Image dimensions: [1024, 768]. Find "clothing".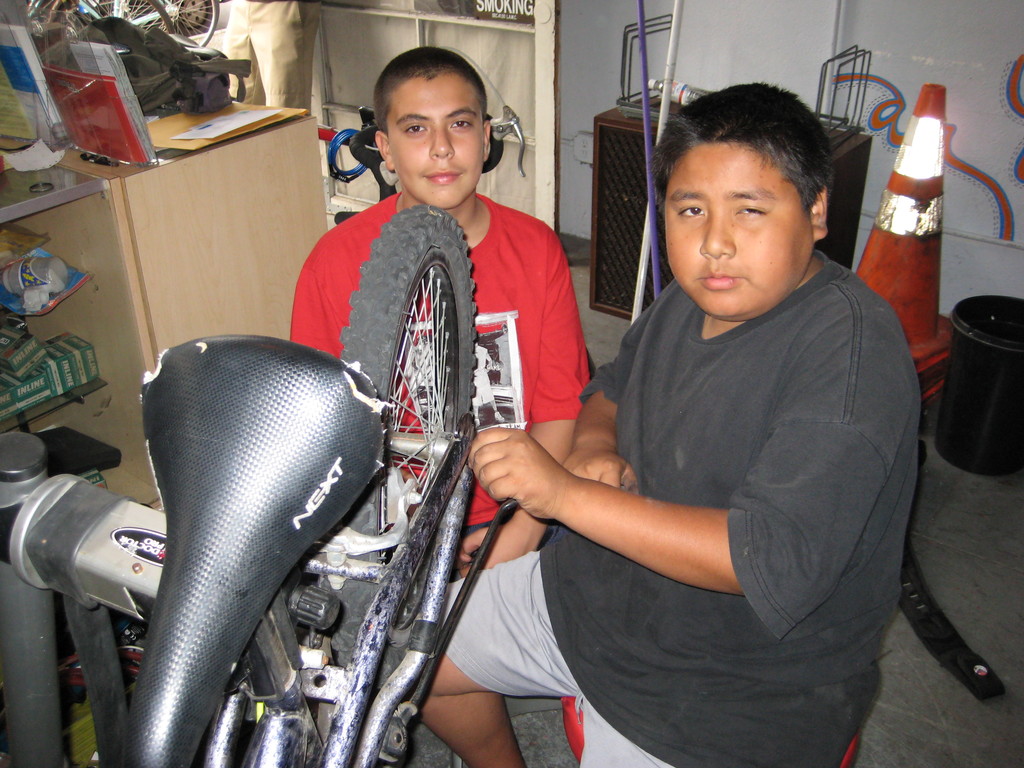
{"left": 438, "top": 244, "right": 924, "bottom": 767}.
